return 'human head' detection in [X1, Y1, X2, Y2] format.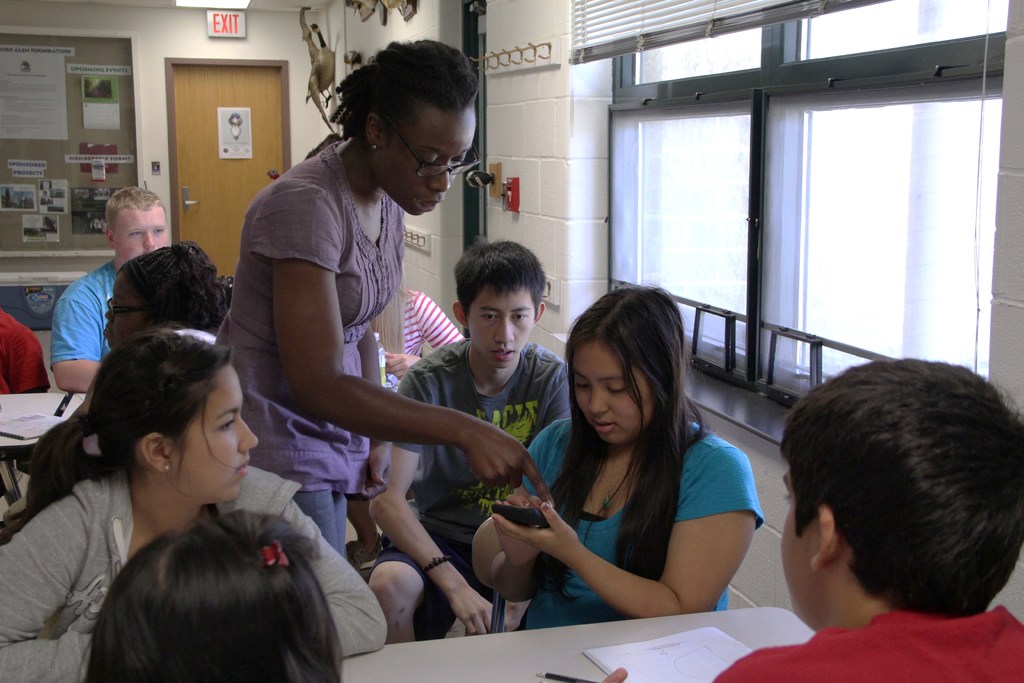
[459, 239, 557, 383].
